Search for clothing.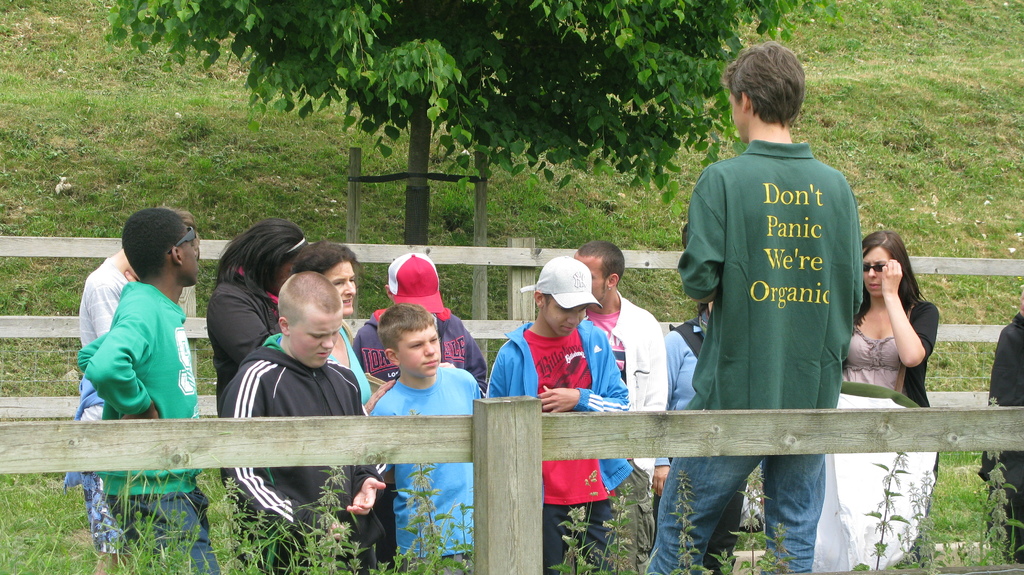
Found at <region>485, 320, 650, 574</region>.
